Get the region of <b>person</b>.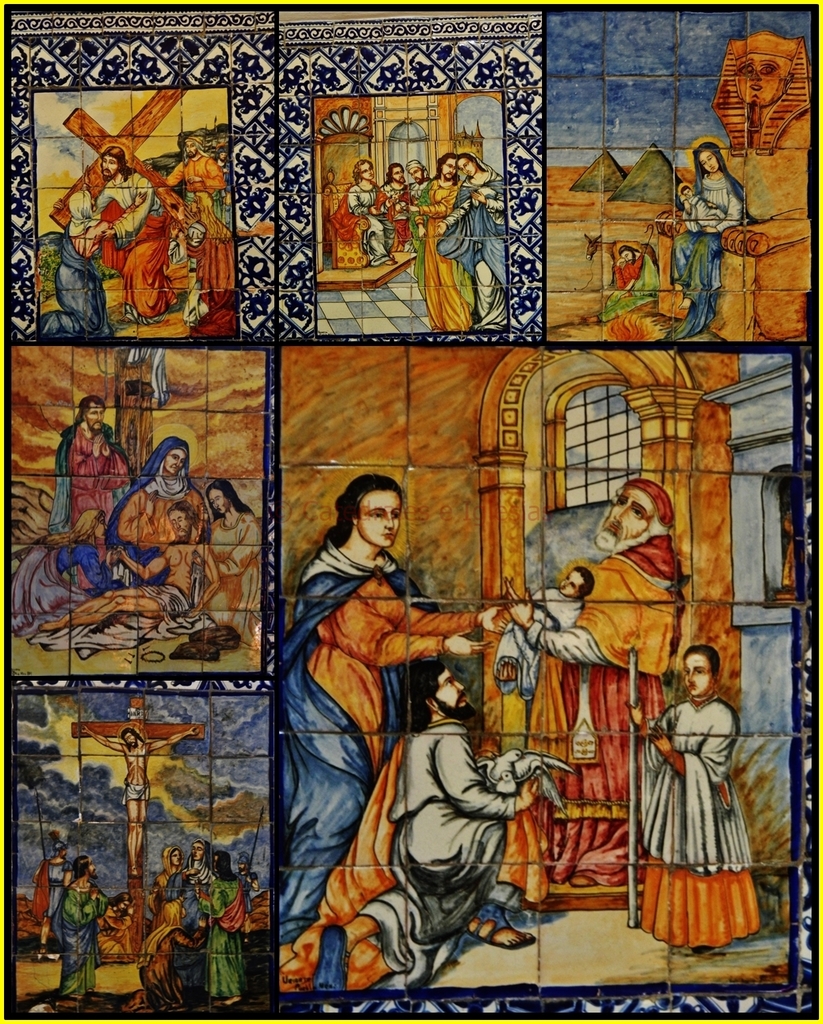
region(631, 643, 740, 946).
